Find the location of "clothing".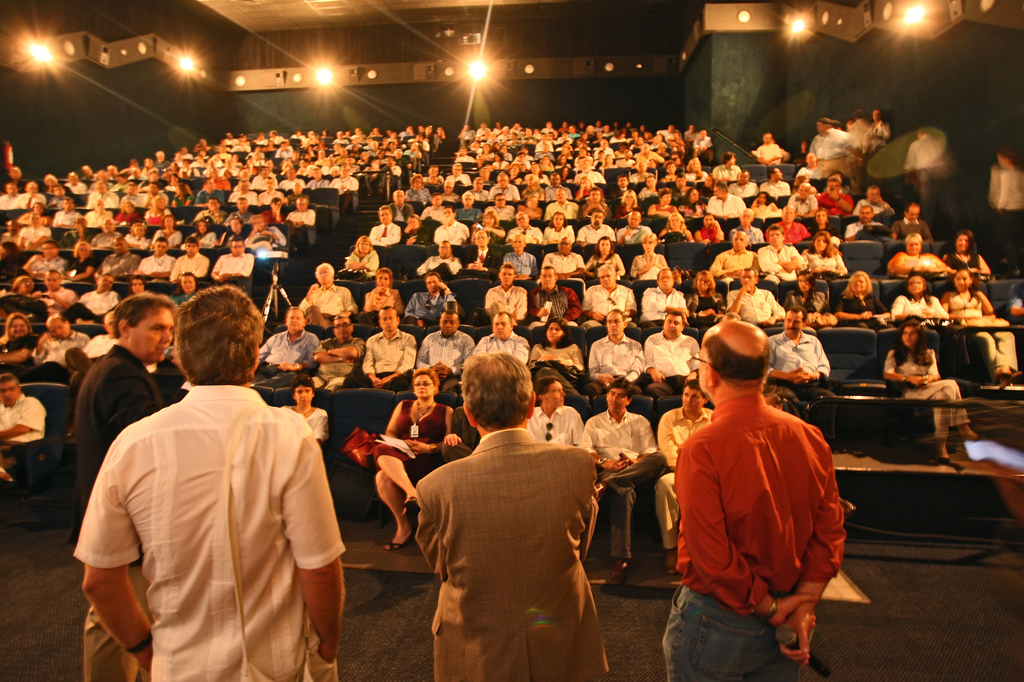
Location: {"left": 280, "top": 402, "right": 330, "bottom": 440}.
